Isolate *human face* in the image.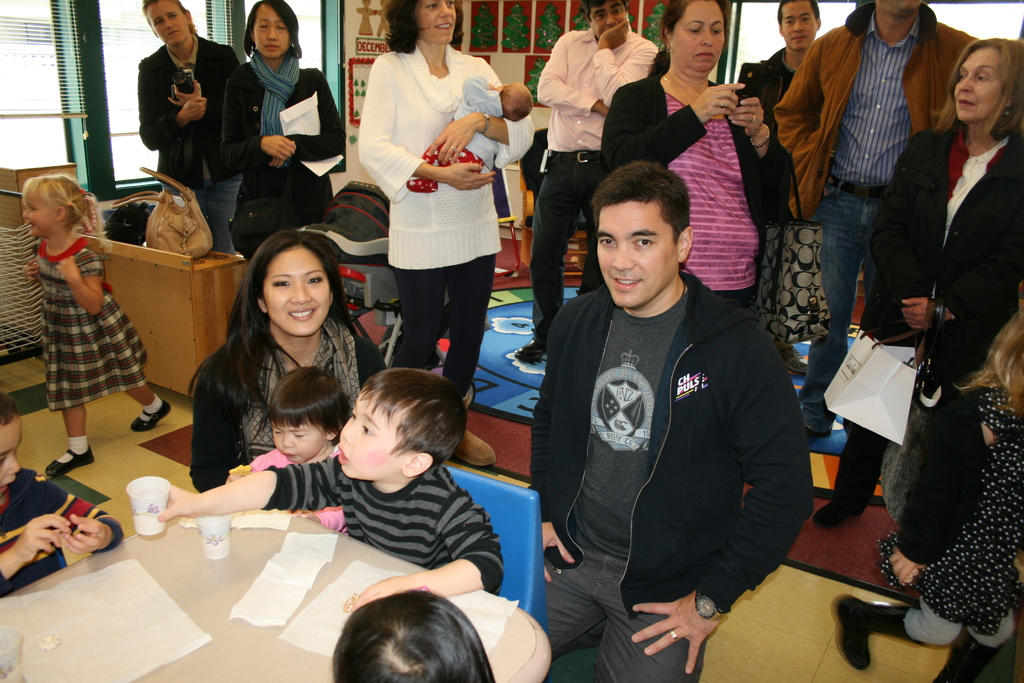
Isolated region: x1=591 y1=3 x2=631 y2=37.
